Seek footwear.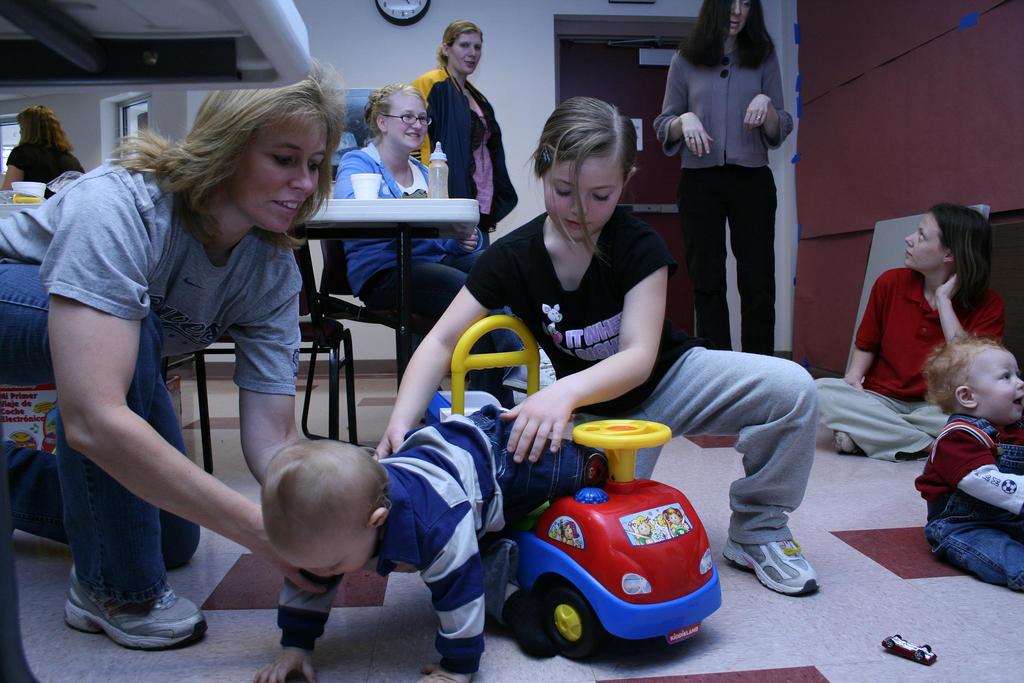
bbox=[835, 431, 860, 454].
